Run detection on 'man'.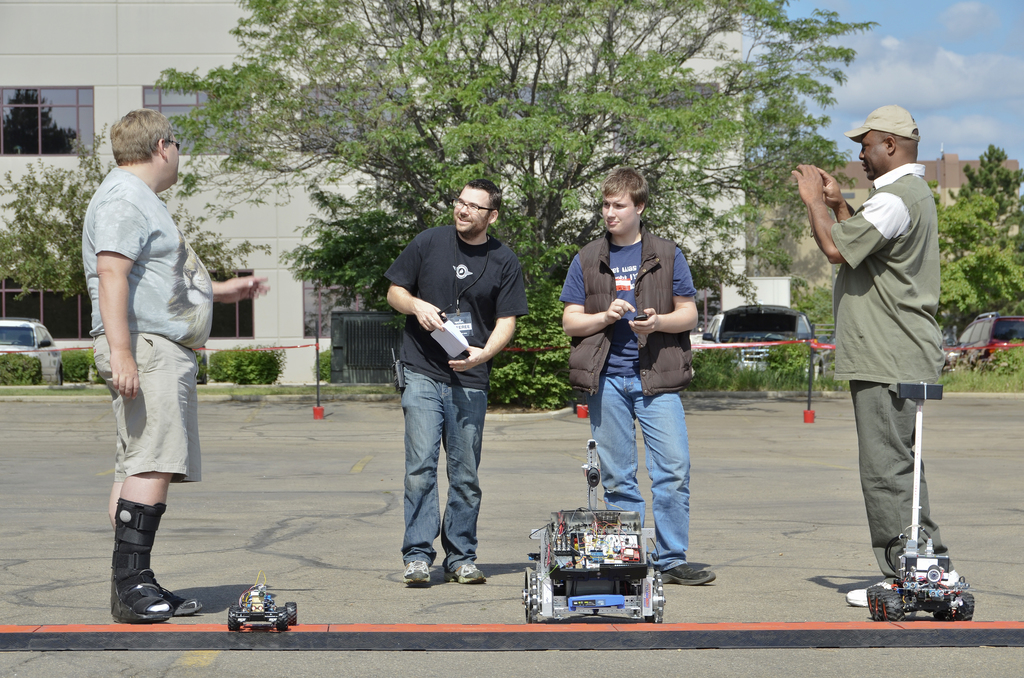
Result: select_region(797, 125, 952, 594).
